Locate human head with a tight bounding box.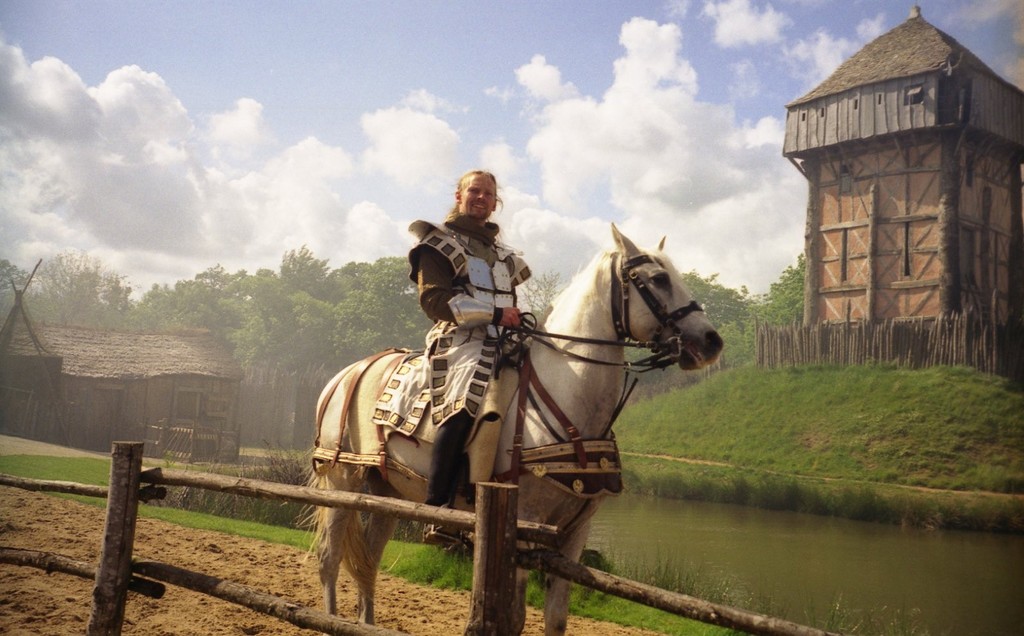
(448,164,493,230).
